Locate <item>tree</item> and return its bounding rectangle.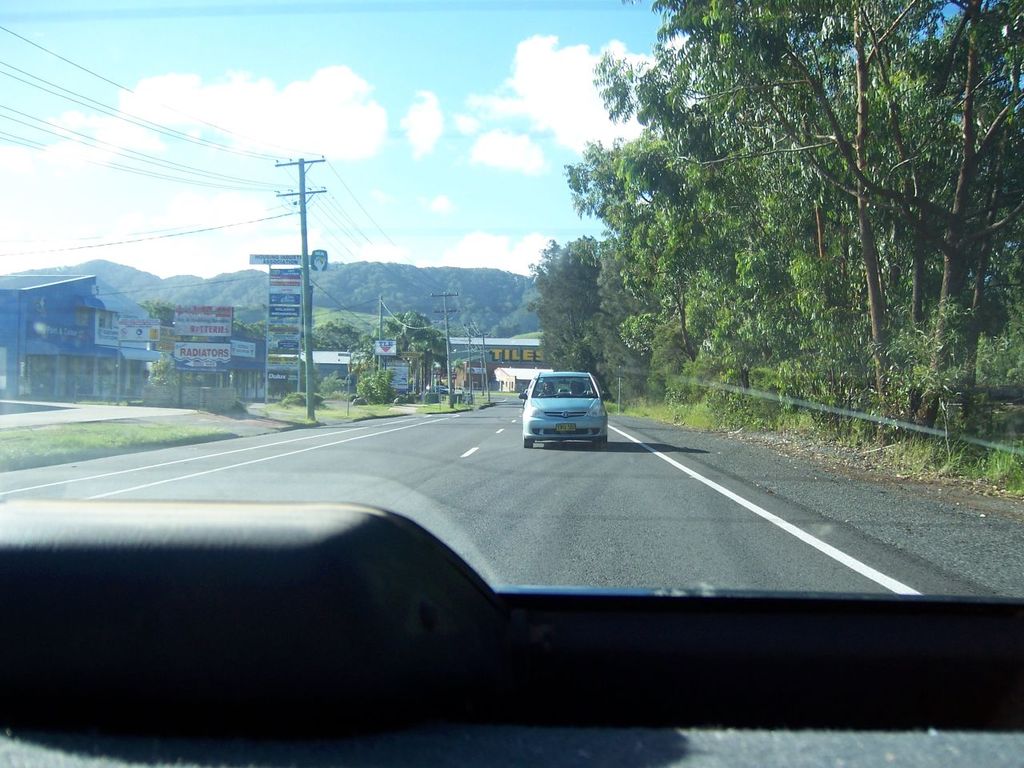
Rect(306, 319, 369, 354).
